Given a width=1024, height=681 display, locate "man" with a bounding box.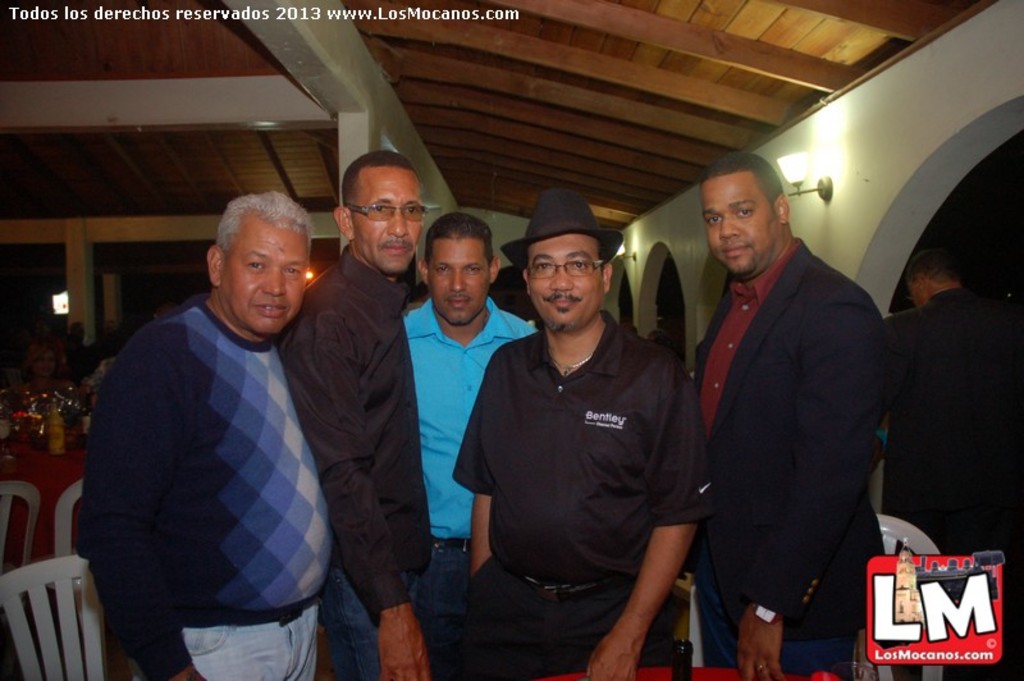
Located: x1=453 y1=186 x2=717 y2=680.
